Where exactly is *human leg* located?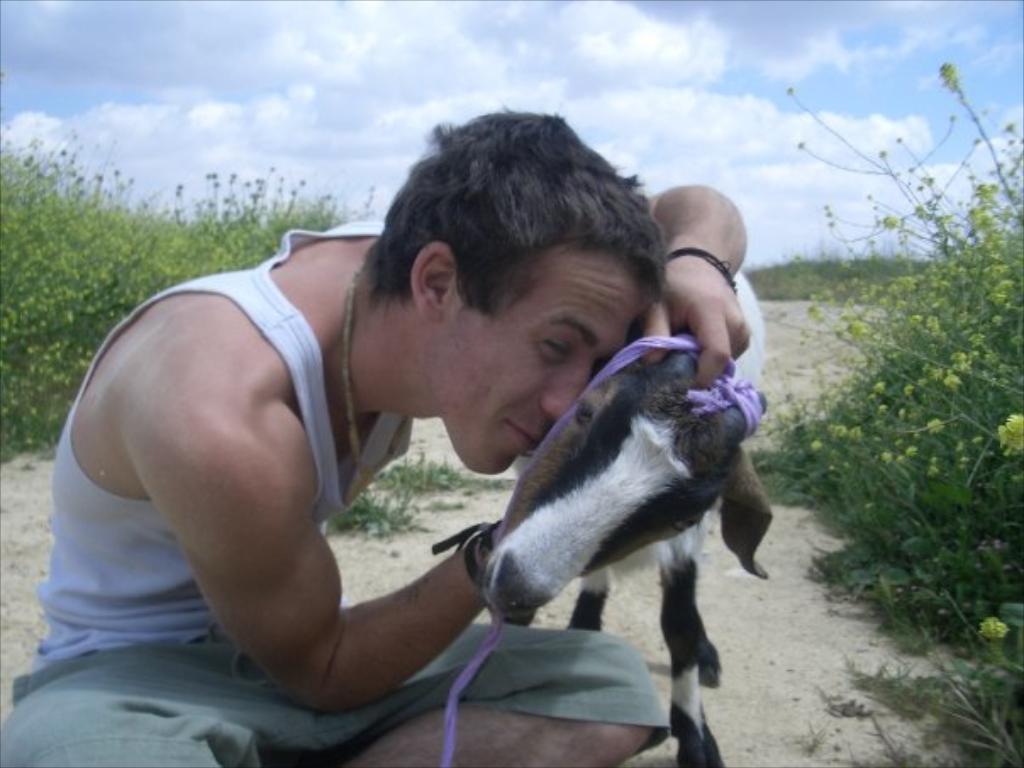
Its bounding box is Rect(310, 622, 665, 766).
